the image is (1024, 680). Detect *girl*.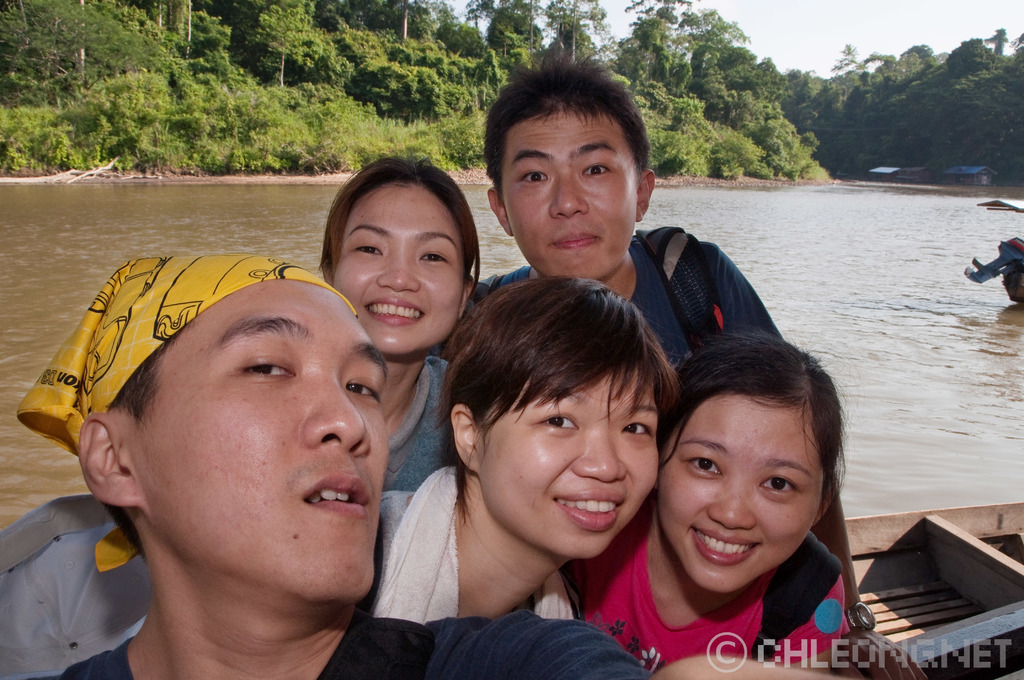
Detection: select_region(314, 161, 497, 495).
